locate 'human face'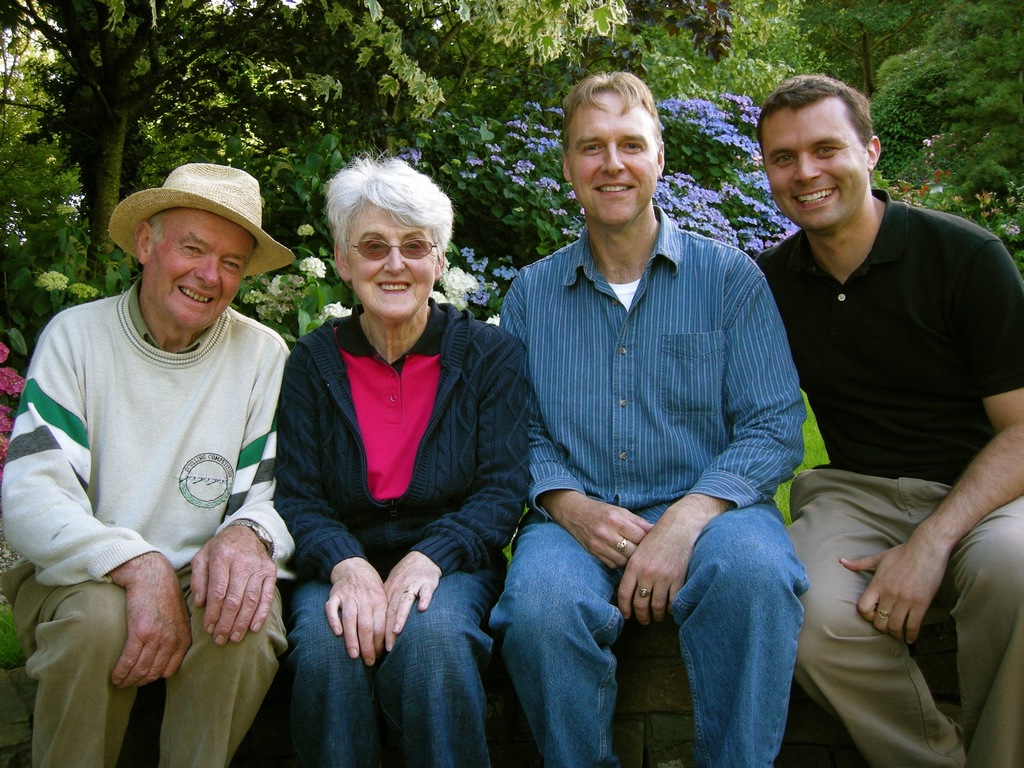
box=[347, 200, 435, 317]
